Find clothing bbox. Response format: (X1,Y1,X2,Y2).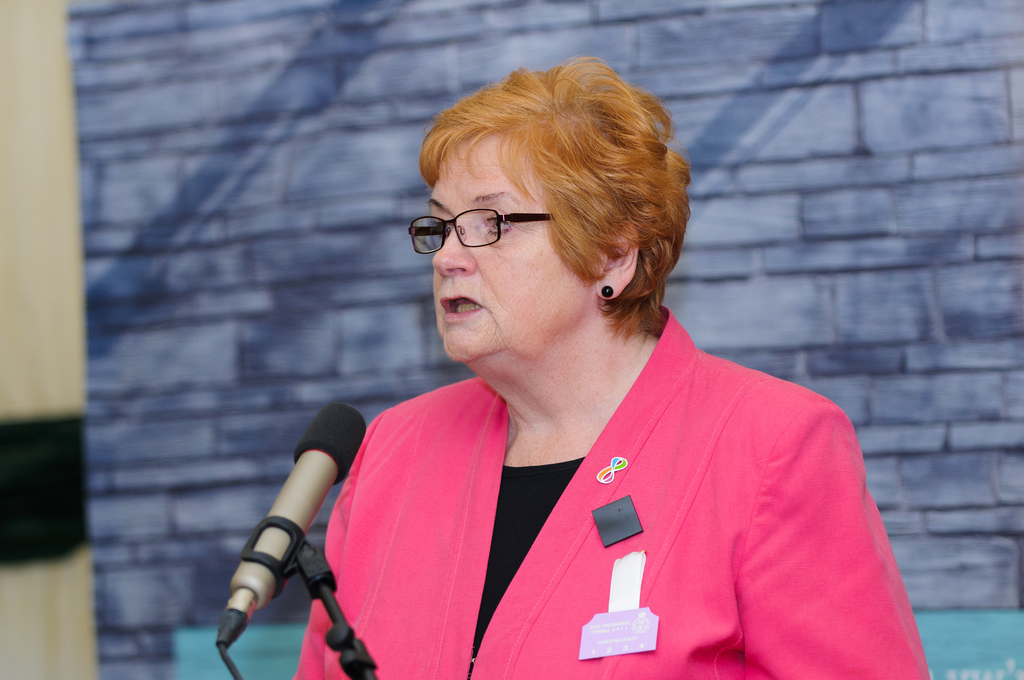
(284,327,911,668).
